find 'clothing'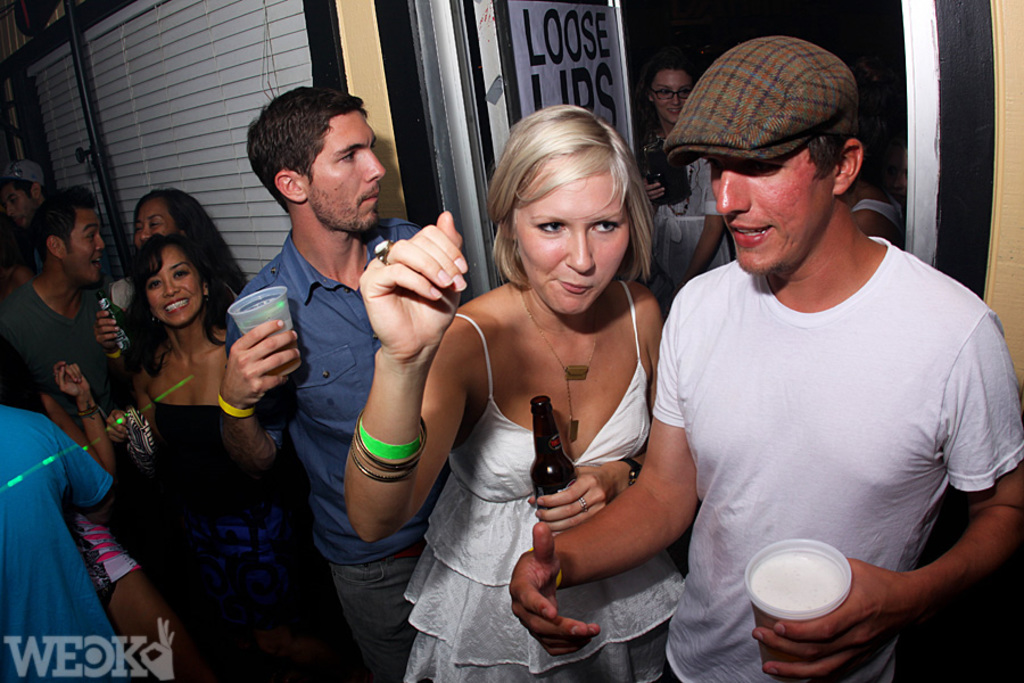
detection(655, 137, 736, 287)
